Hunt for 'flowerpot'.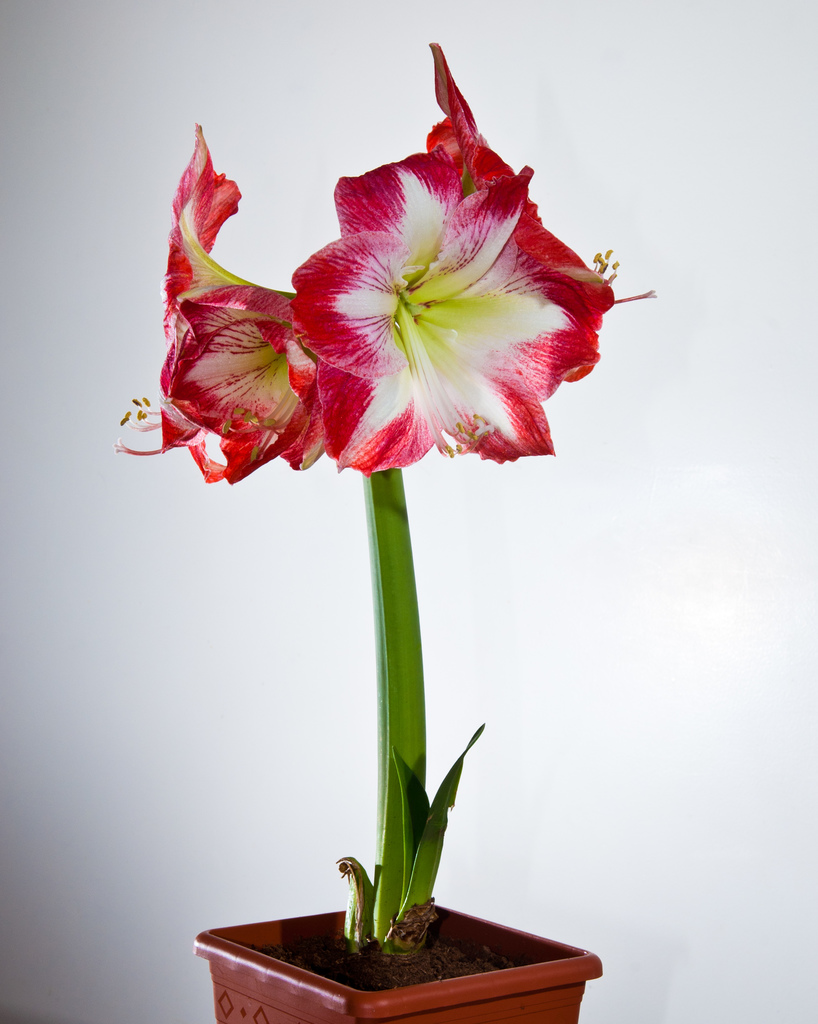
Hunted down at {"x1": 197, "y1": 882, "x2": 582, "y2": 1020}.
